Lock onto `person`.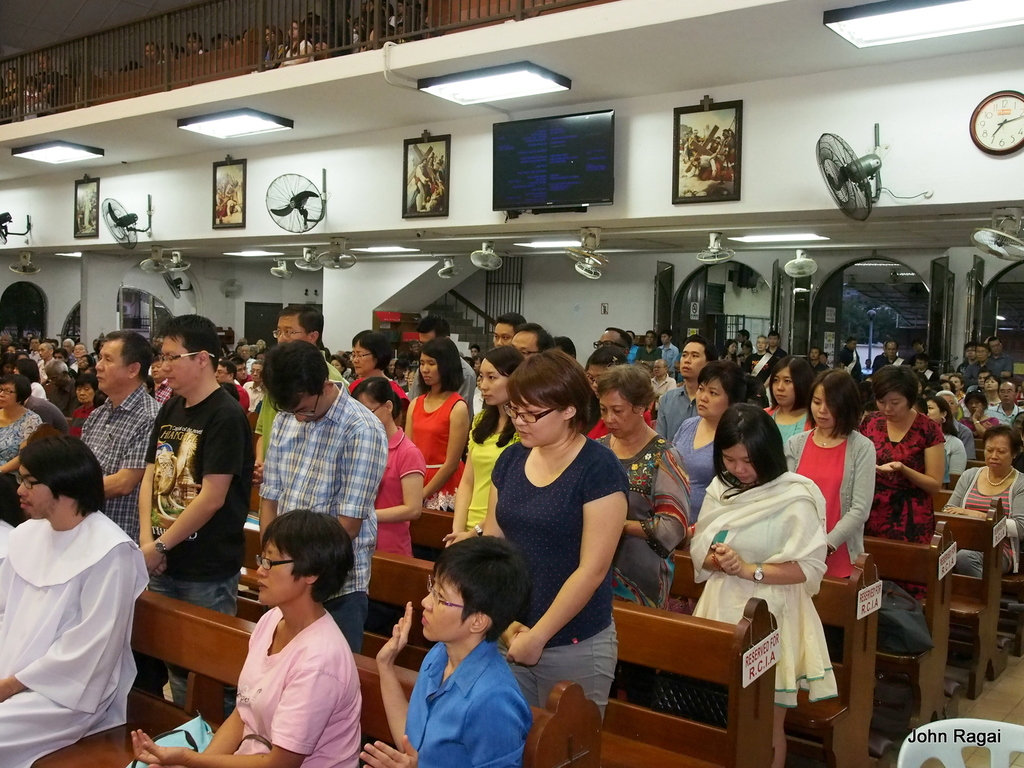
Locked: rect(250, 305, 348, 495).
